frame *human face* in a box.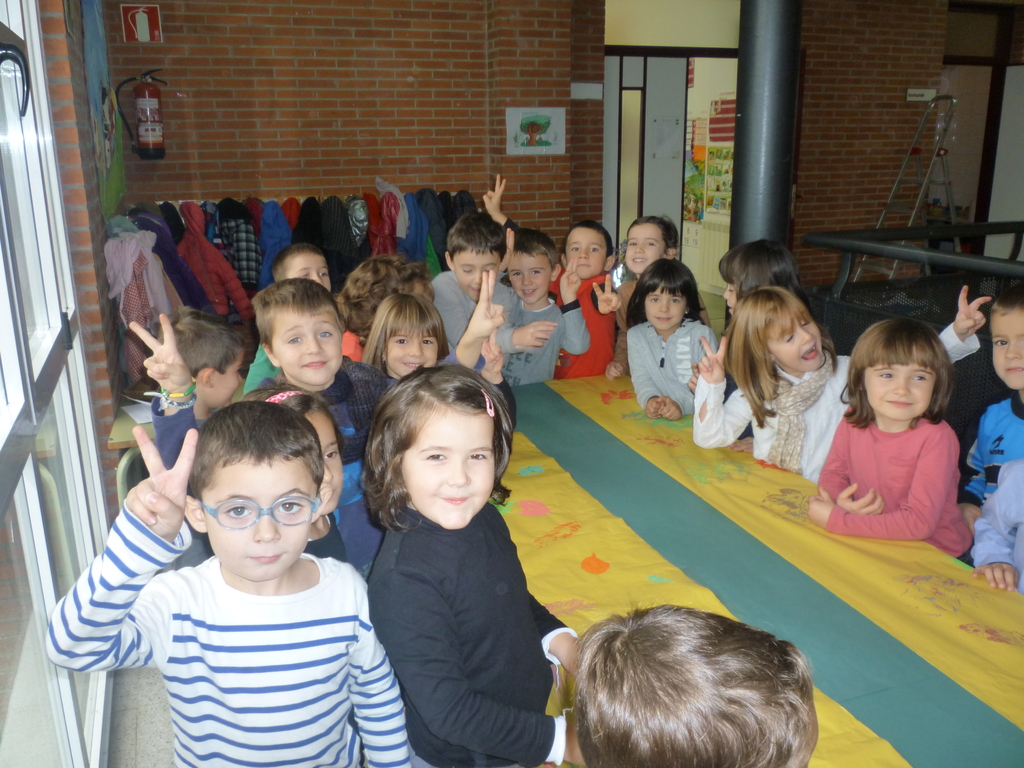
(988,309,1023,393).
